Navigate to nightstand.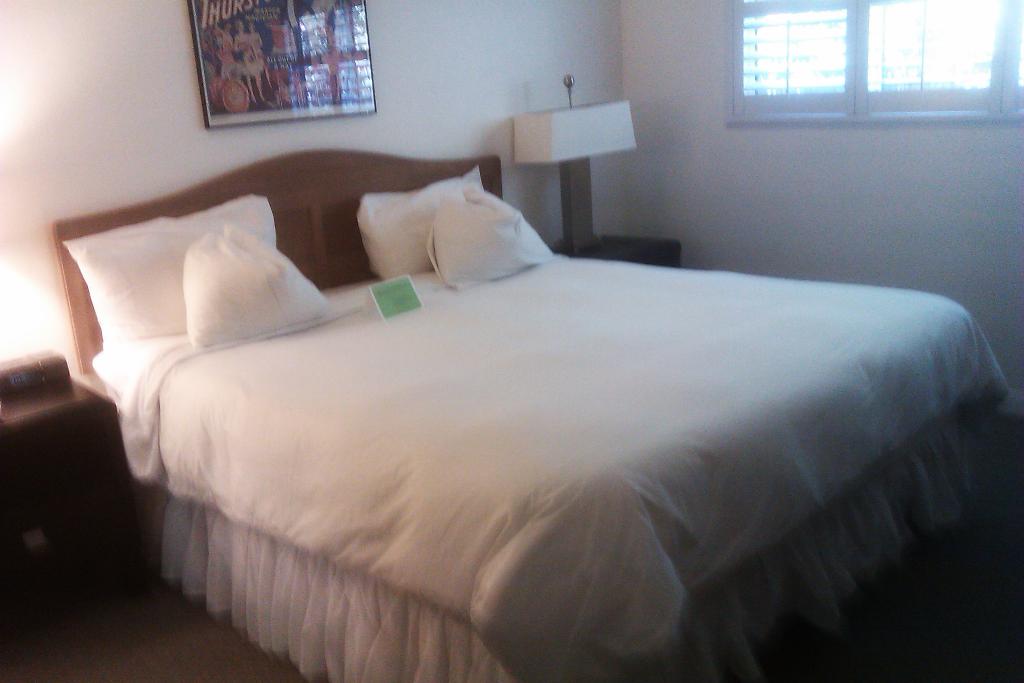
Navigation target: x1=0, y1=348, x2=164, y2=641.
